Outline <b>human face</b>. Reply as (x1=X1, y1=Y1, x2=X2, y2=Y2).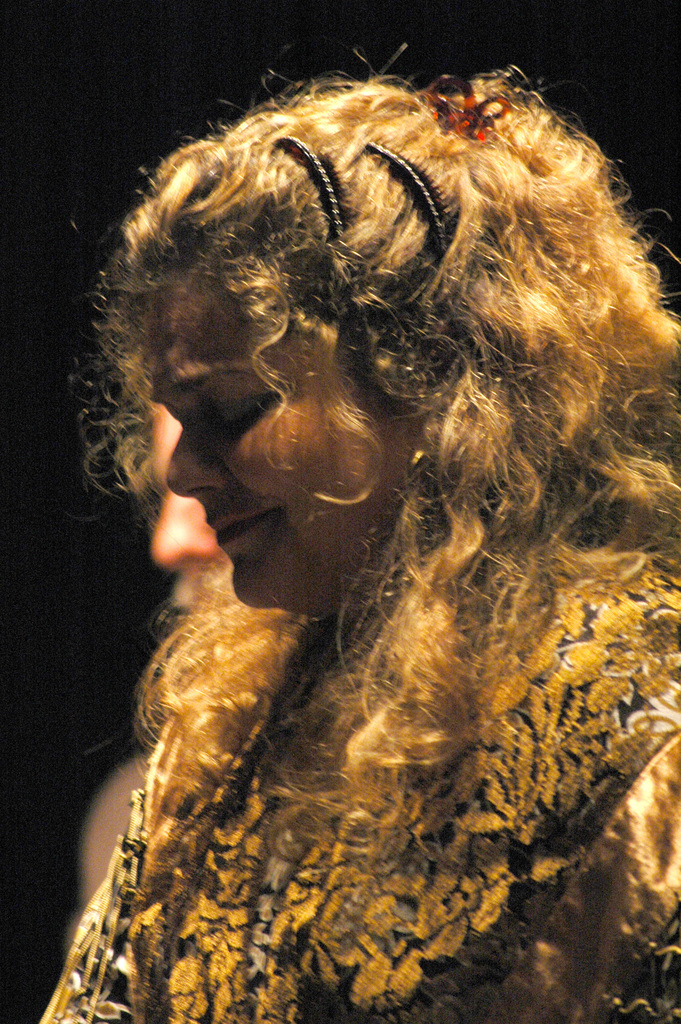
(x1=149, y1=371, x2=240, y2=617).
